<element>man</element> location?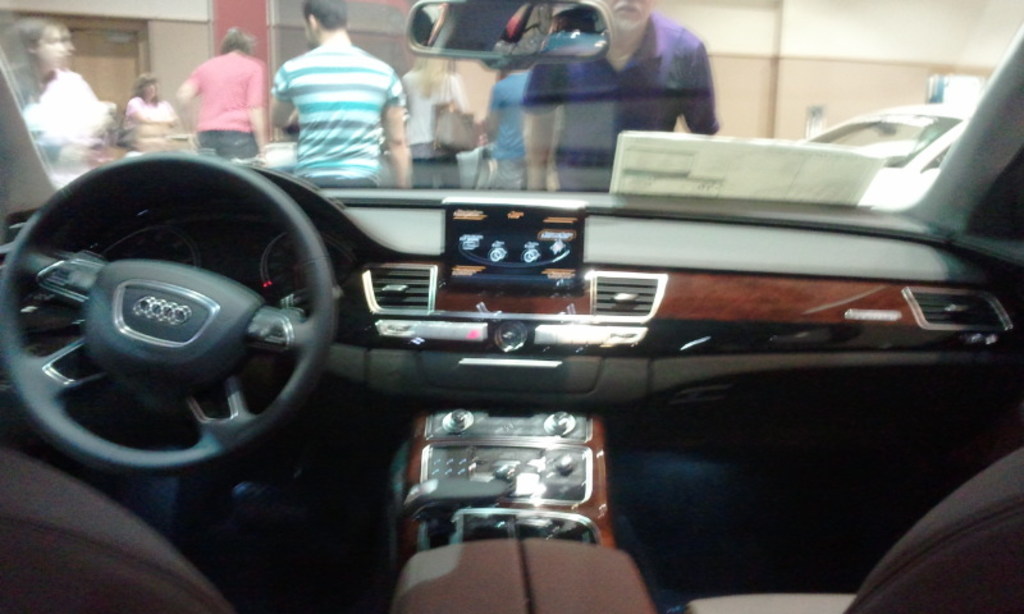
[517, 0, 723, 193]
